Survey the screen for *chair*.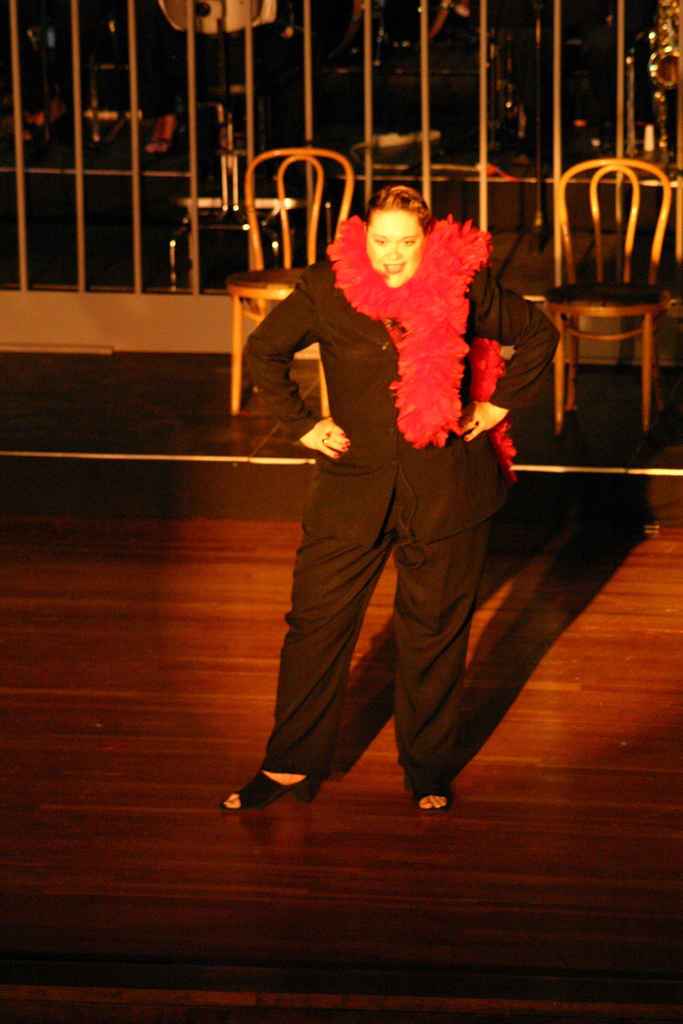
Survey found: Rect(220, 139, 358, 410).
